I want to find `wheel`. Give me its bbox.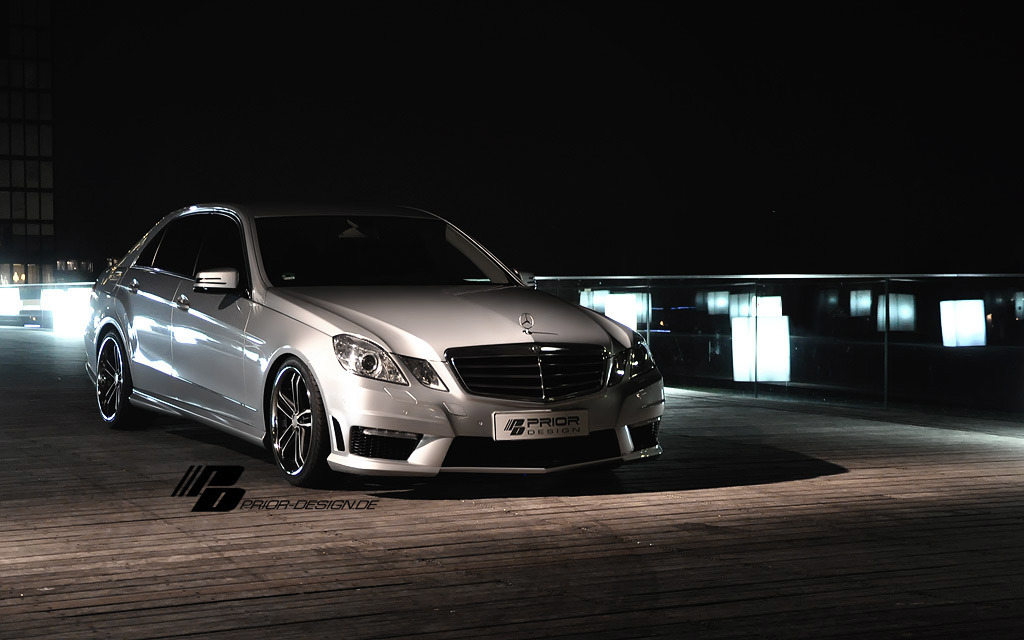
[270, 359, 329, 486].
